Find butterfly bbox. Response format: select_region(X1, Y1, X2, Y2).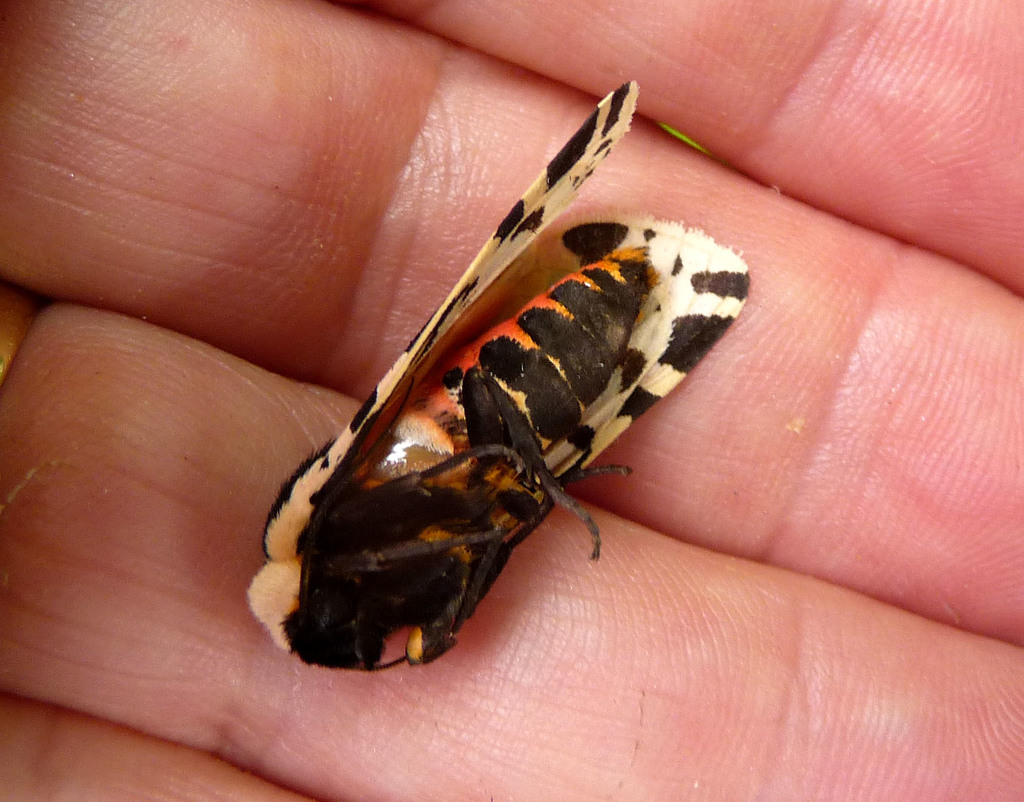
select_region(271, 119, 727, 664).
